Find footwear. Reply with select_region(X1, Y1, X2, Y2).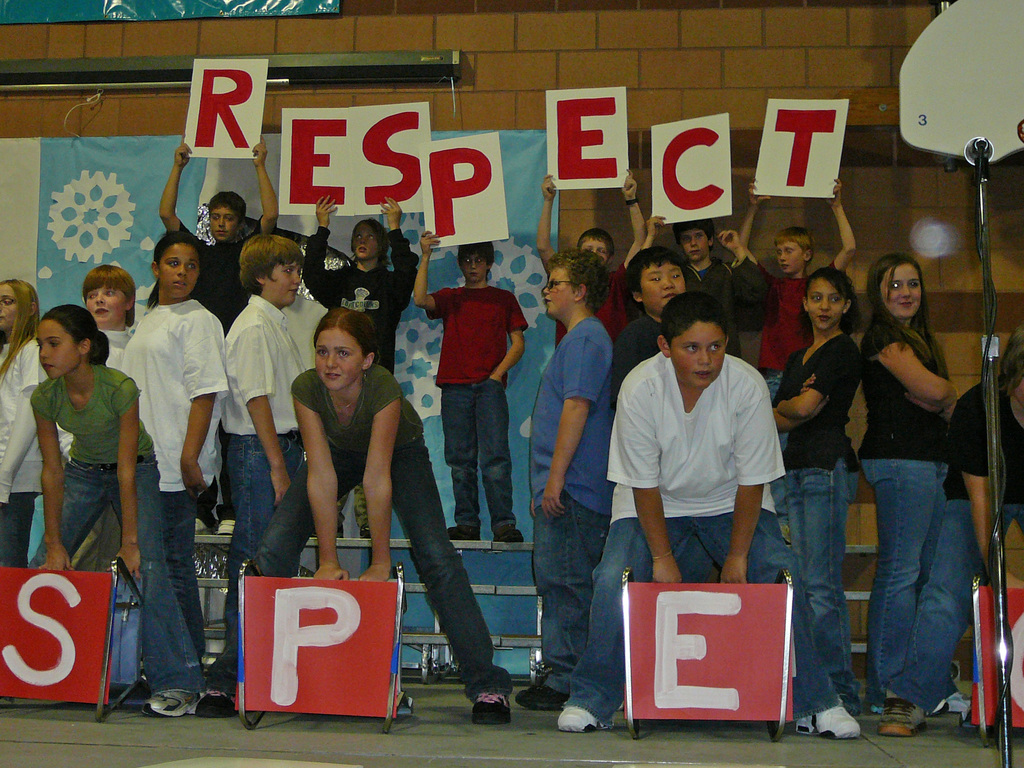
select_region(397, 689, 414, 716).
